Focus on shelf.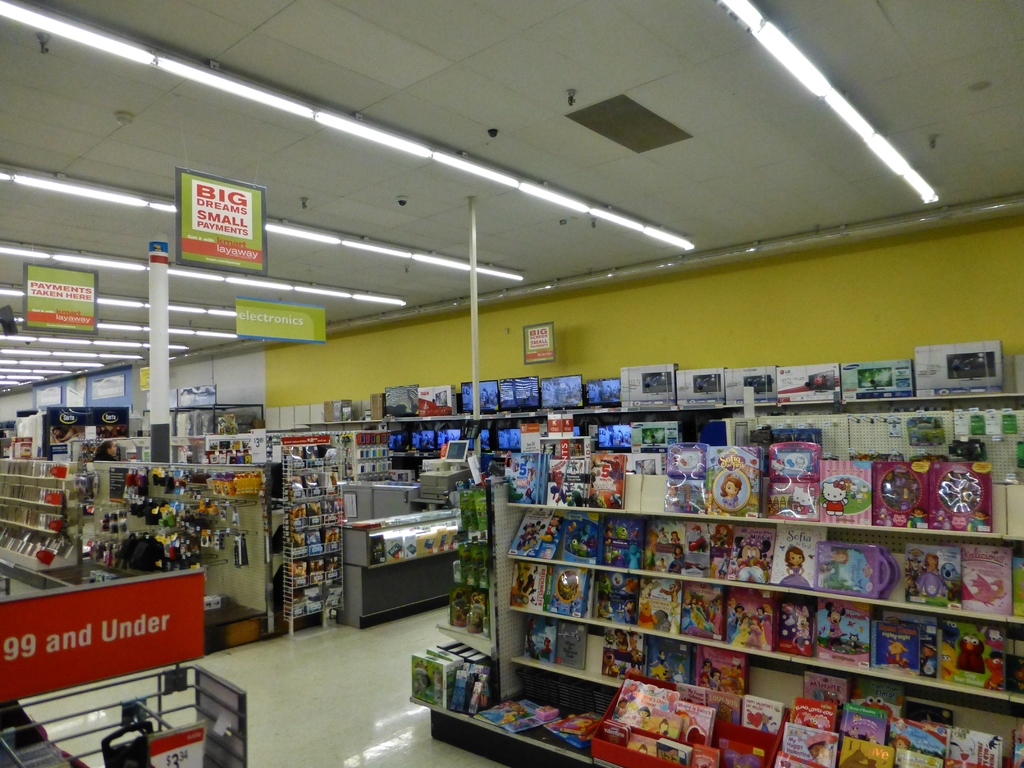
Focused at bbox(0, 477, 75, 506).
